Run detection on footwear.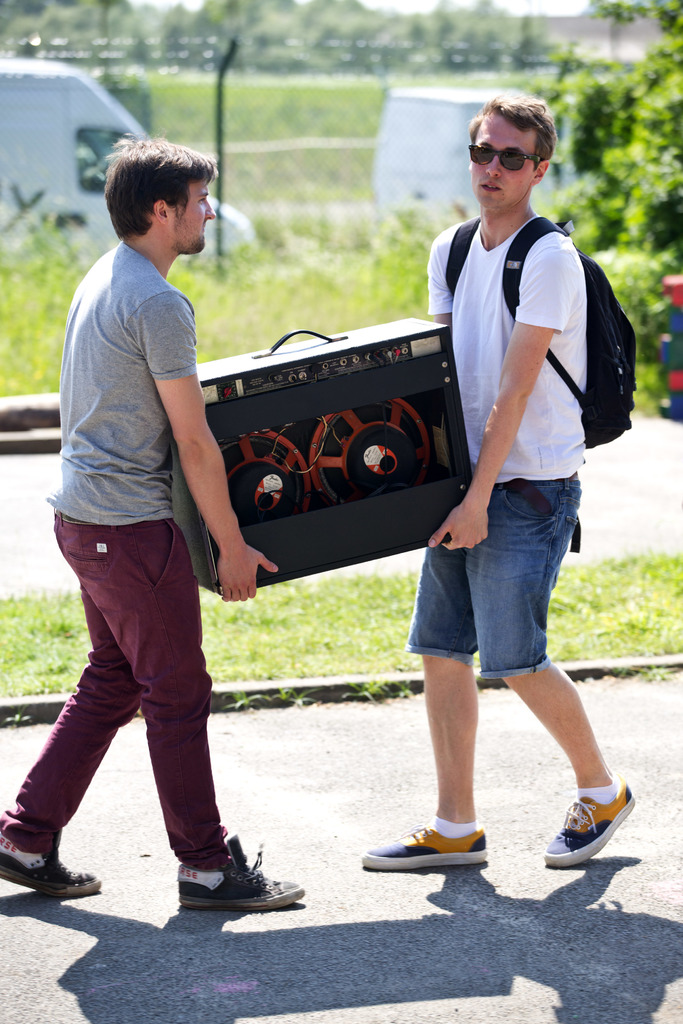
Result: box=[179, 840, 305, 910].
